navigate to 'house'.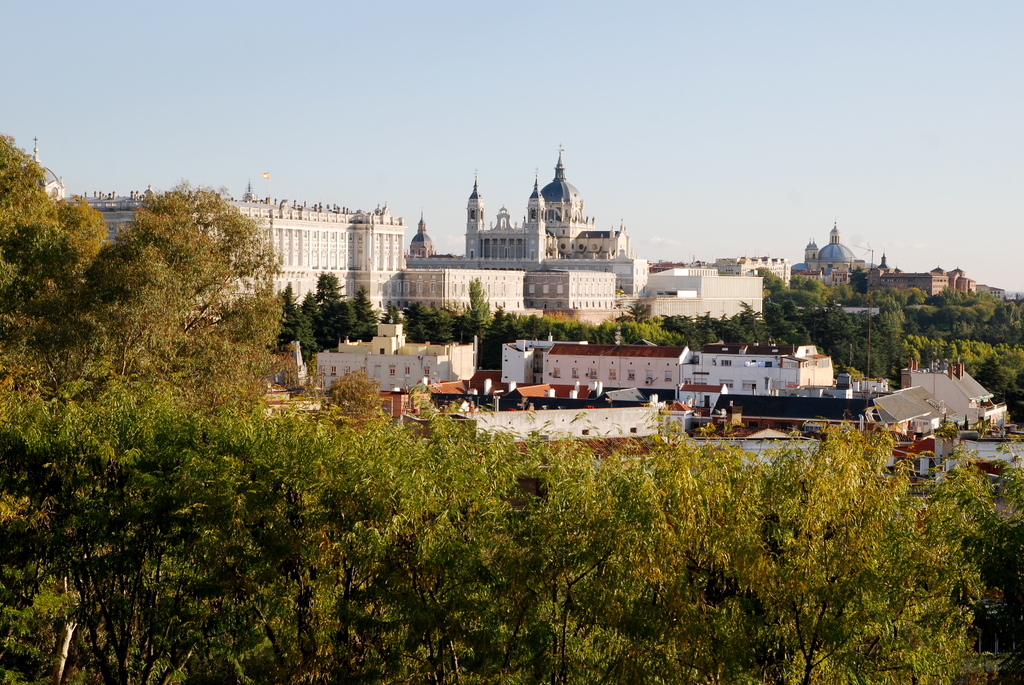
Navigation target: (x1=683, y1=338, x2=840, y2=397).
